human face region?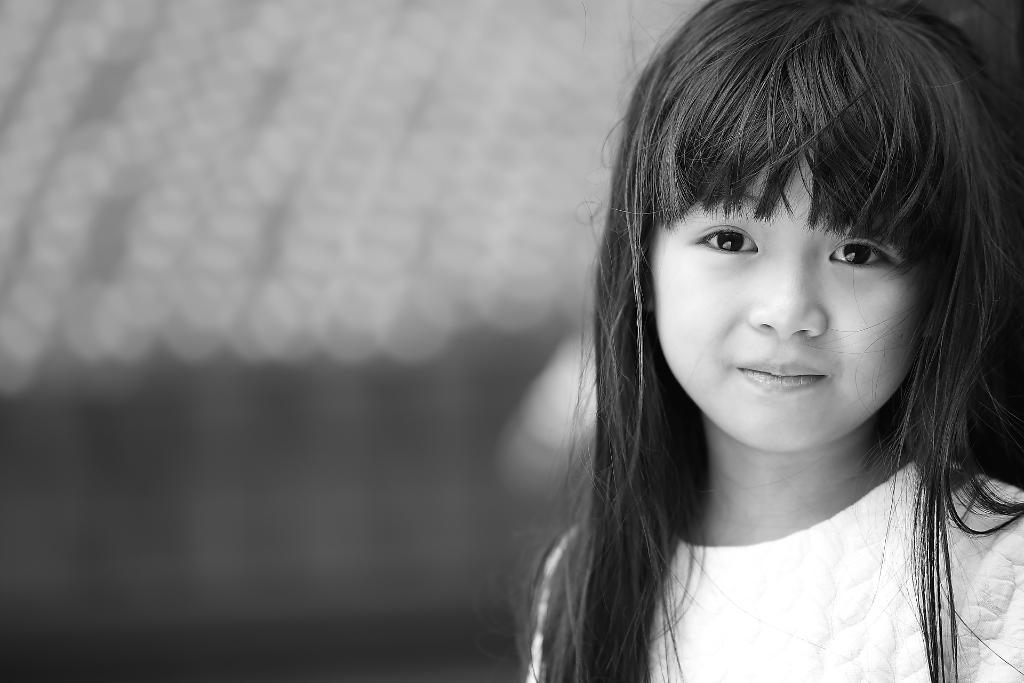
(655, 100, 948, 445)
